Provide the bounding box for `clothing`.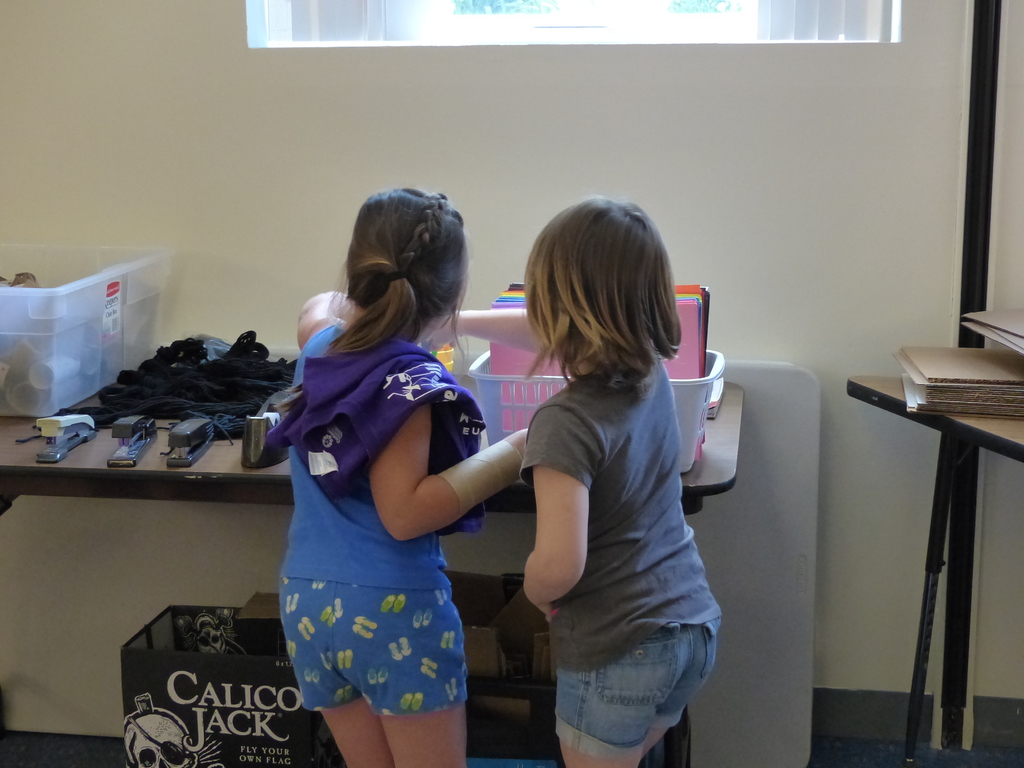
275:345:504:717.
